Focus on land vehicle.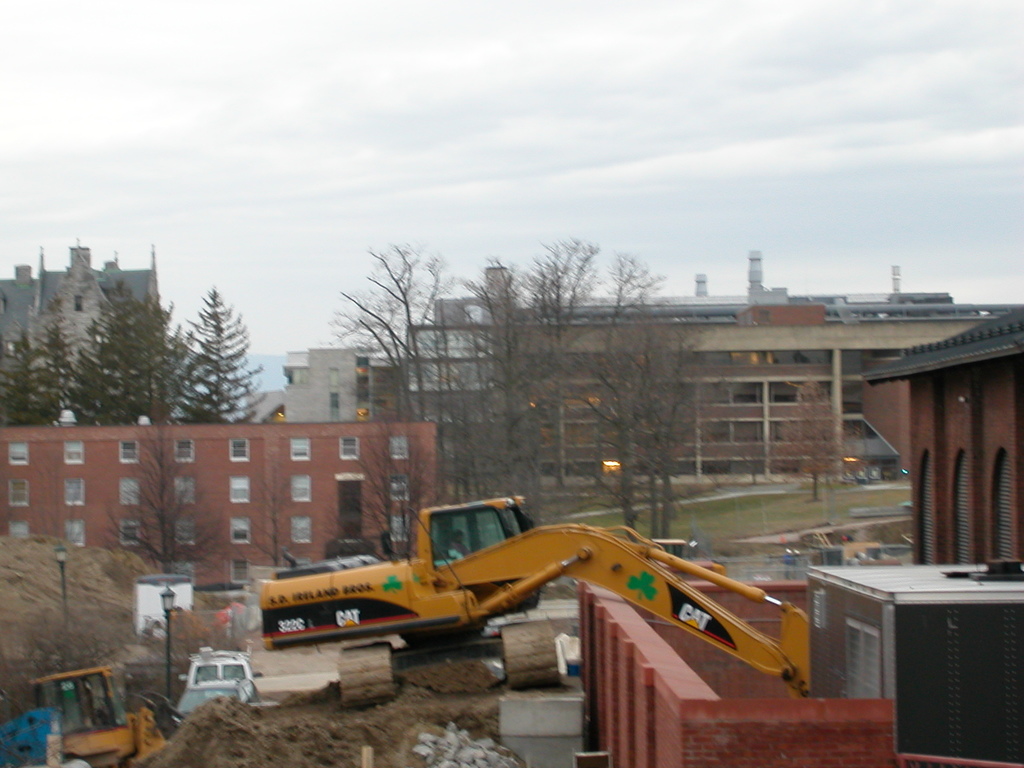
Focused at box(253, 492, 818, 698).
